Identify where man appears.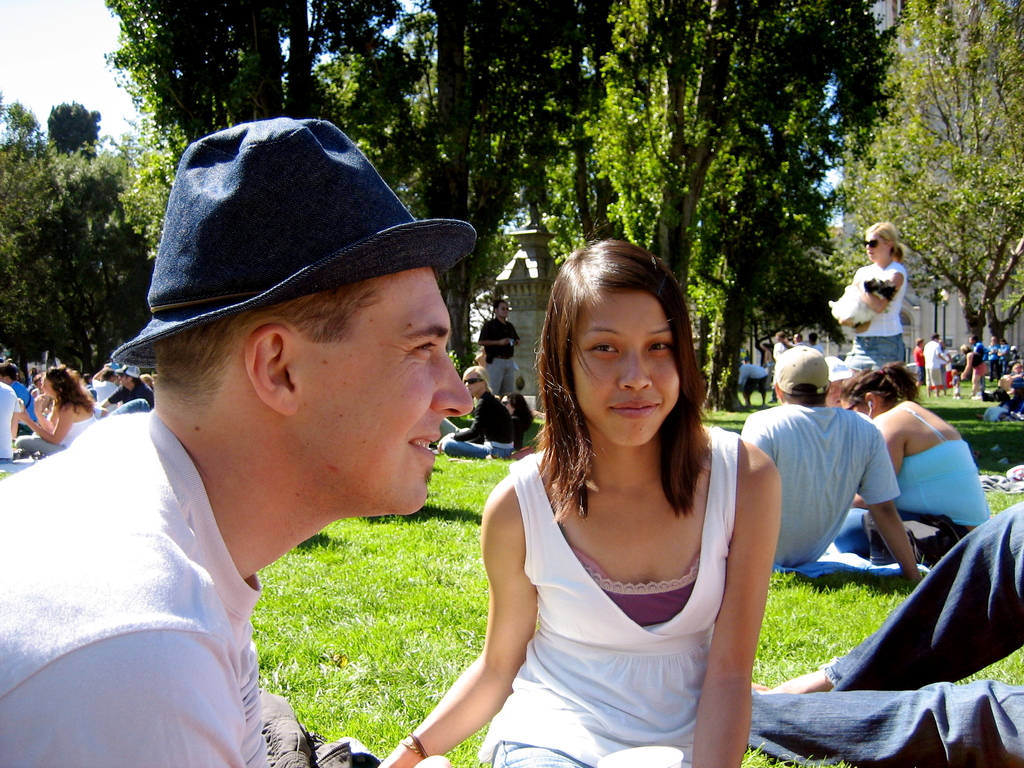
Appears at left=0, top=365, right=38, bottom=440.
